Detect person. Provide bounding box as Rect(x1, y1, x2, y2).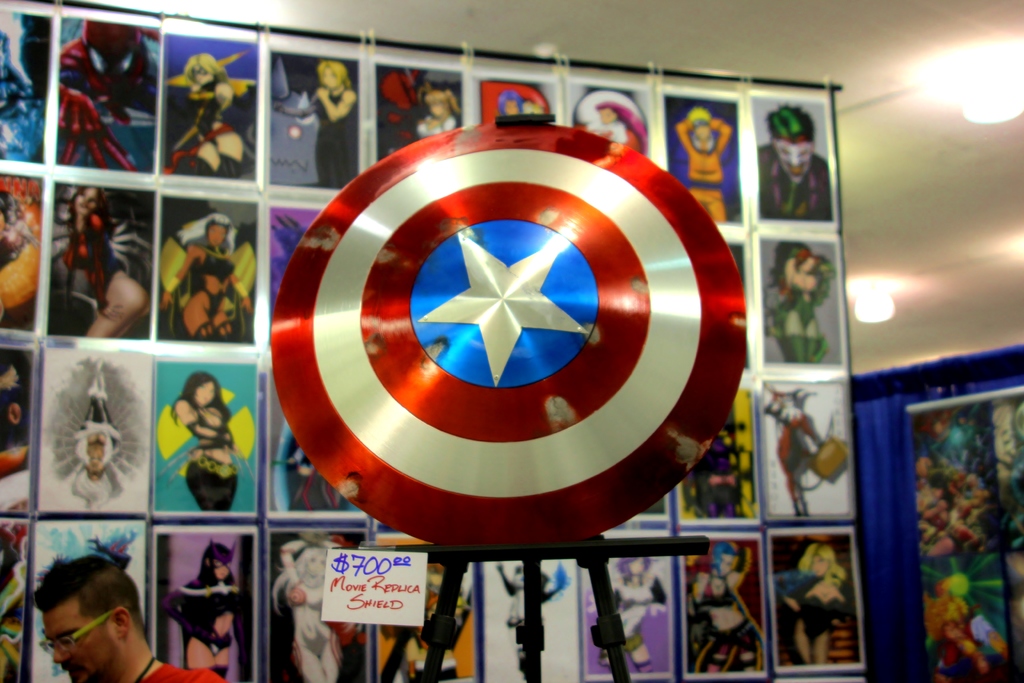
Rect(163, 215, 250, 346).
